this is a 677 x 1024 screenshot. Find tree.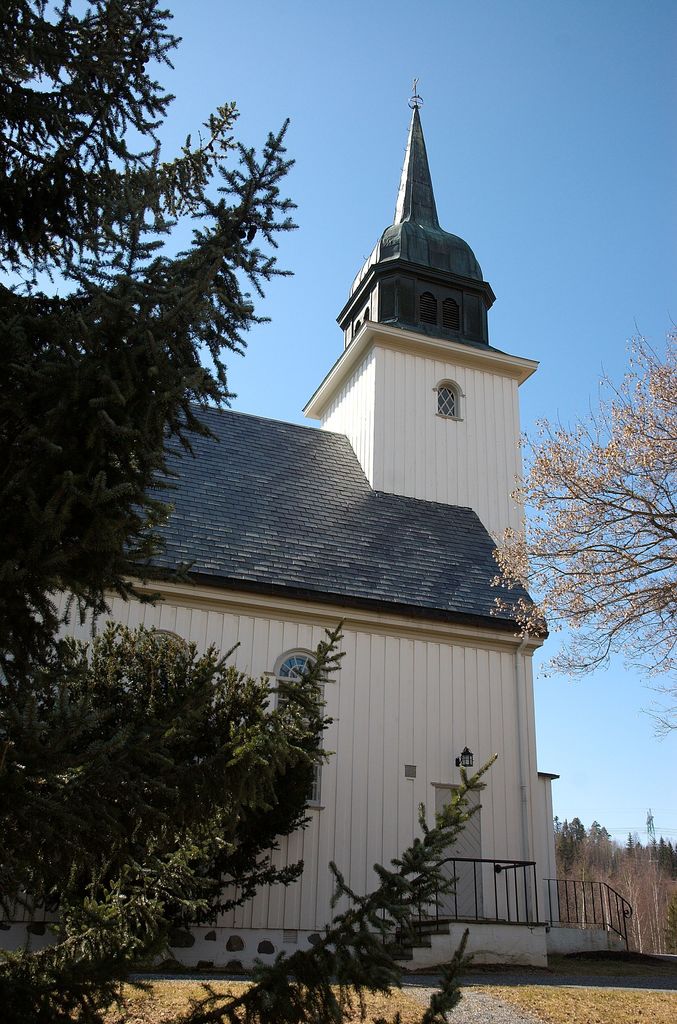
Bounding box: 487,310,676,739.
